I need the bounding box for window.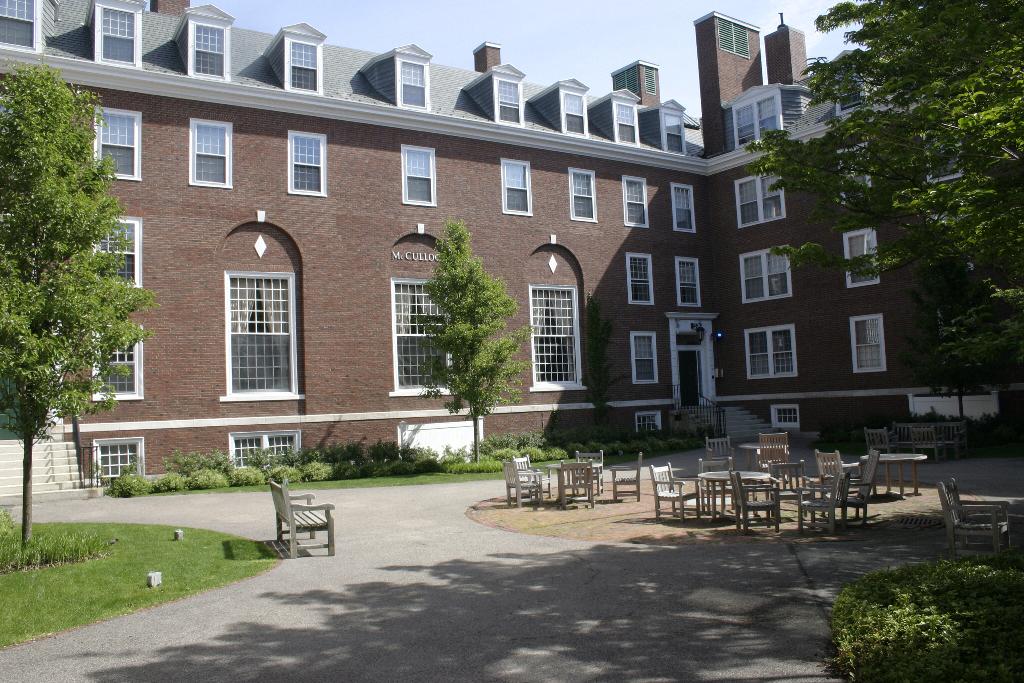
Here it is: <bbox>92, 212, 141, 404</bbox>.
